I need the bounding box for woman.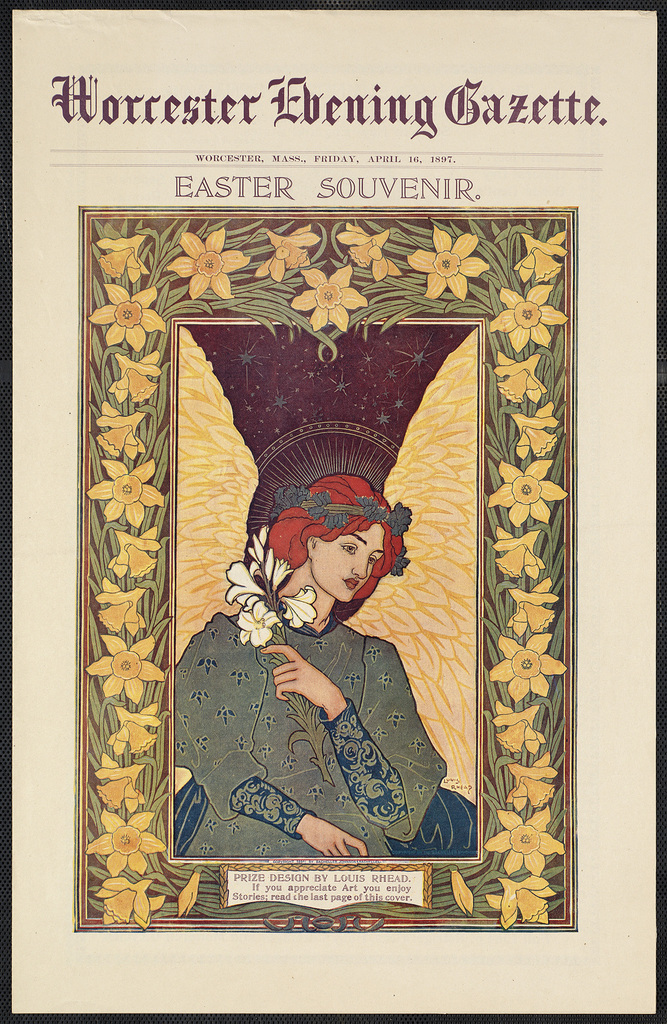
Here it is: rect(175, 449, 453, 857).
